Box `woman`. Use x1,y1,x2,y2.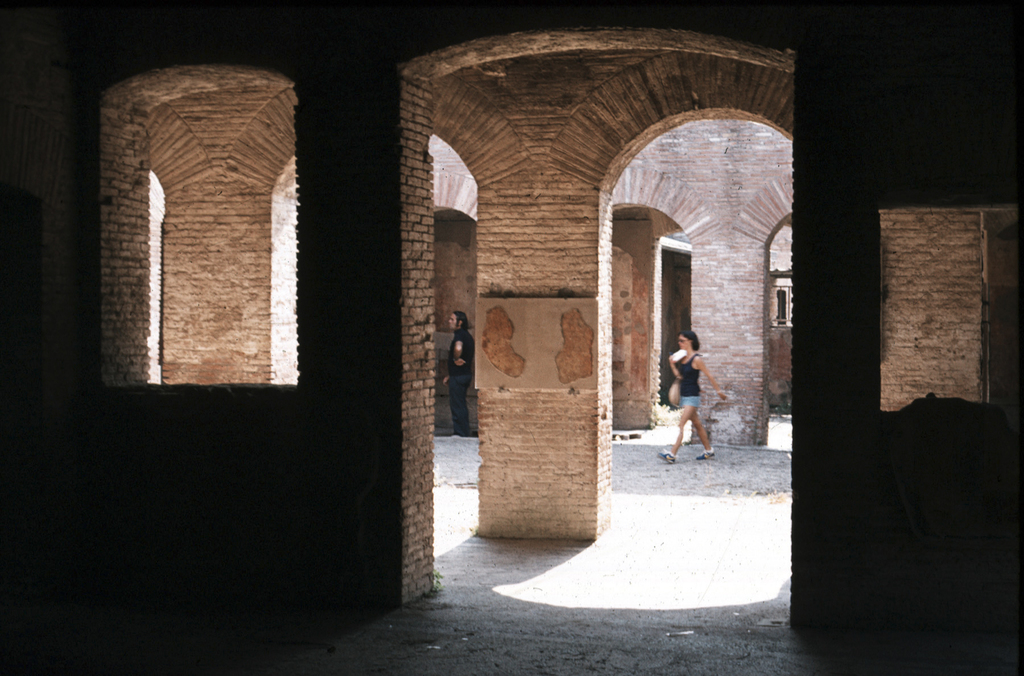
650,323,721,465.
